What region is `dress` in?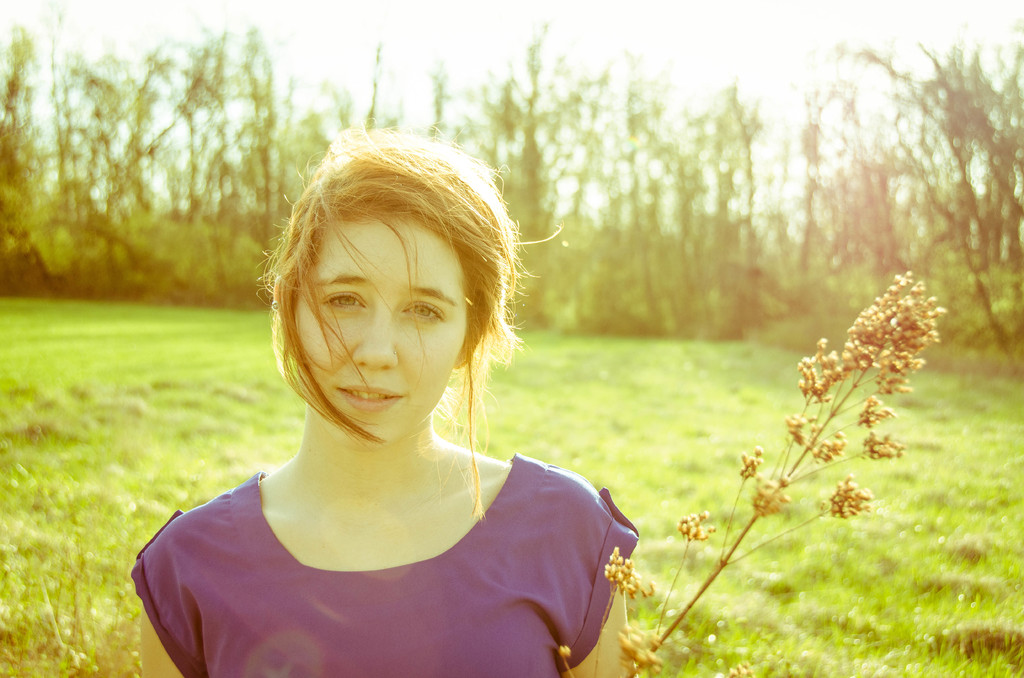
left=127, top=454, right=639, bottom=677.
